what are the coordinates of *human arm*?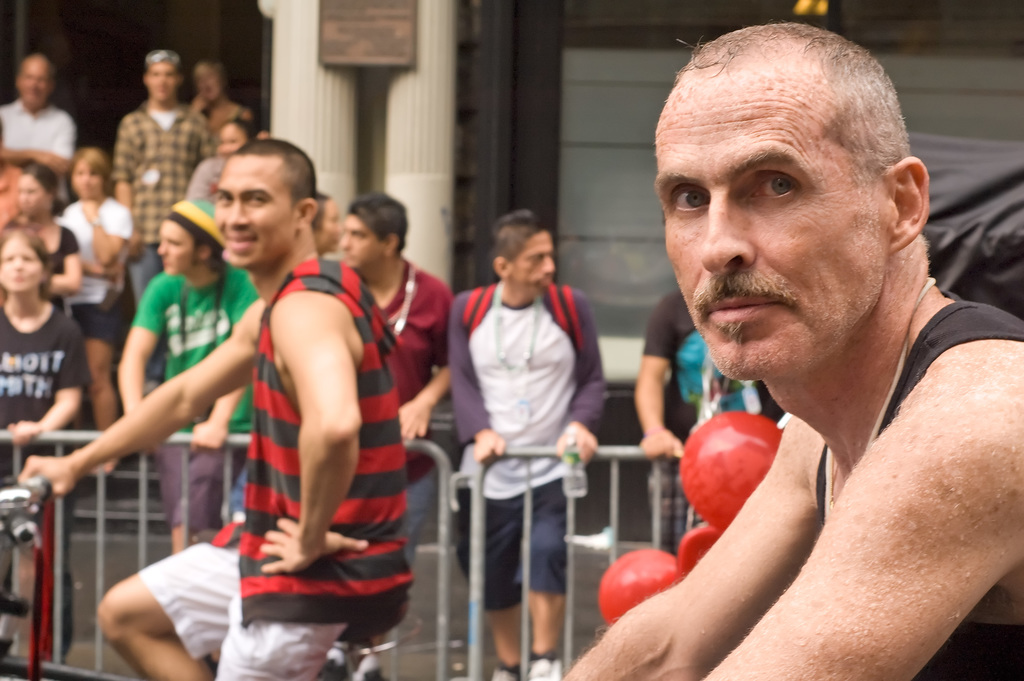
114/274/172/418.
